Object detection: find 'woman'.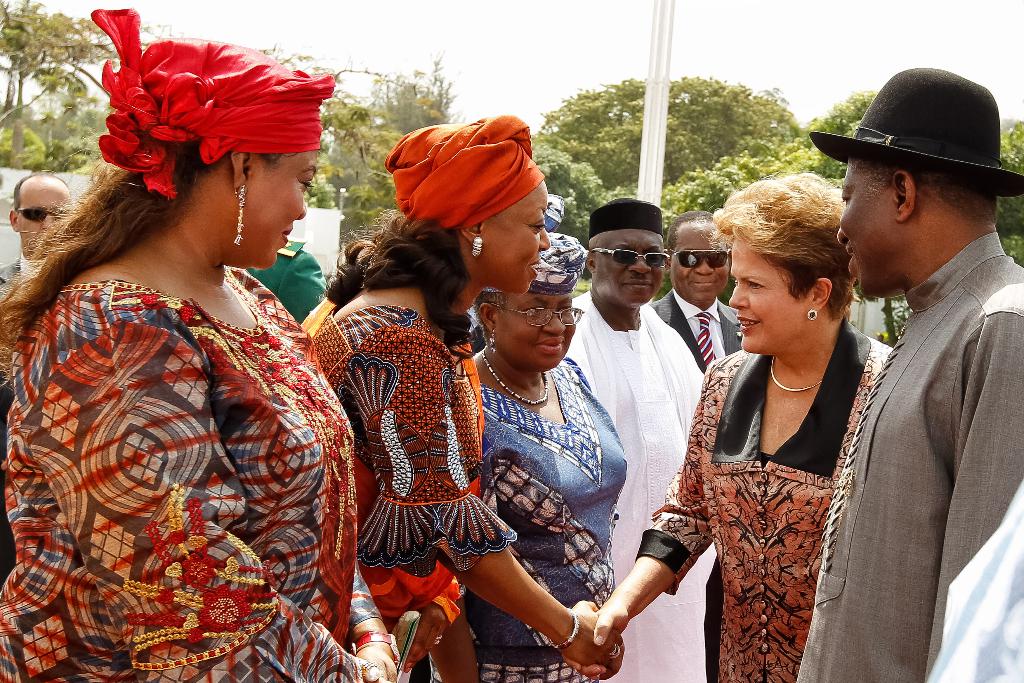
[657, 174, 926, 682].
